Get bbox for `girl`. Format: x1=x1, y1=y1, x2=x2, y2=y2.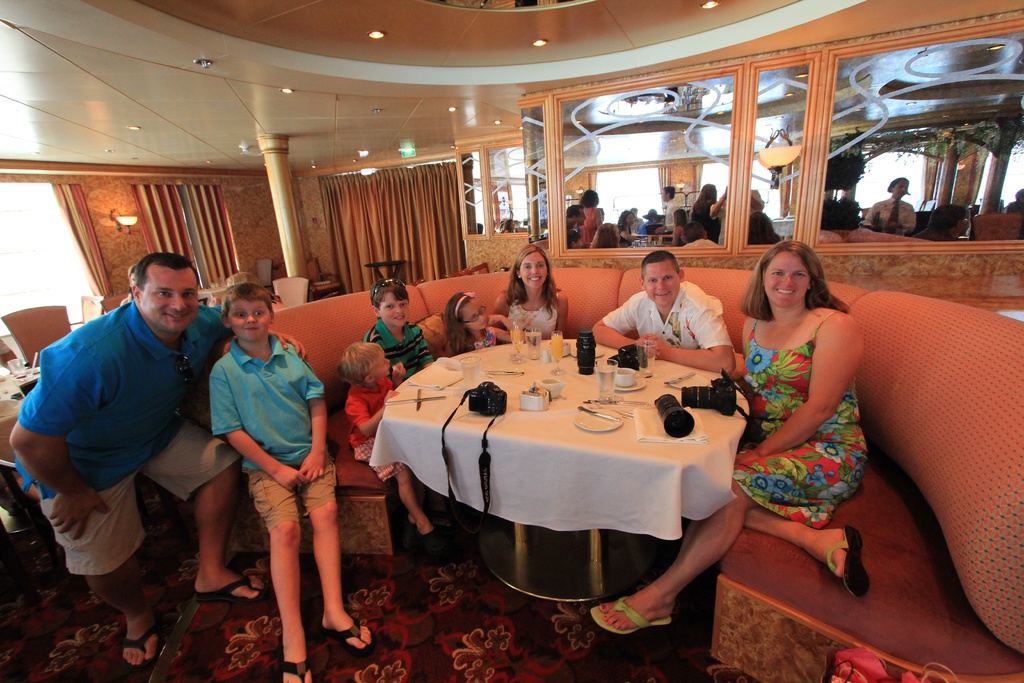
x1=442, y1=283, x2=524, y2=354.
